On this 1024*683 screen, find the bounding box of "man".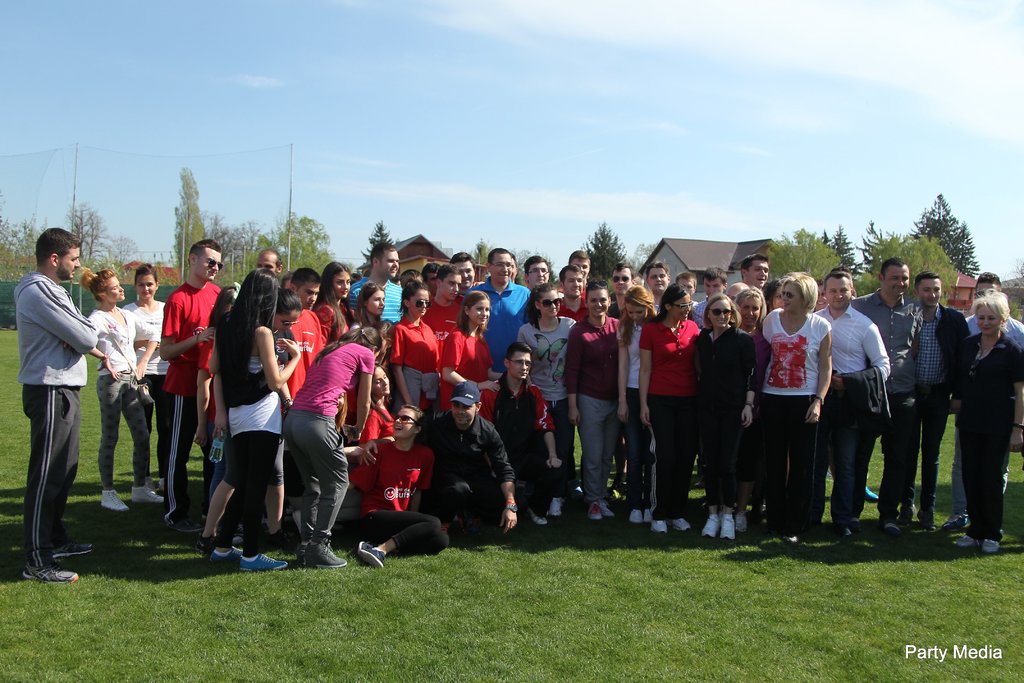
Bounding box: [848, 258, 927, 531].
